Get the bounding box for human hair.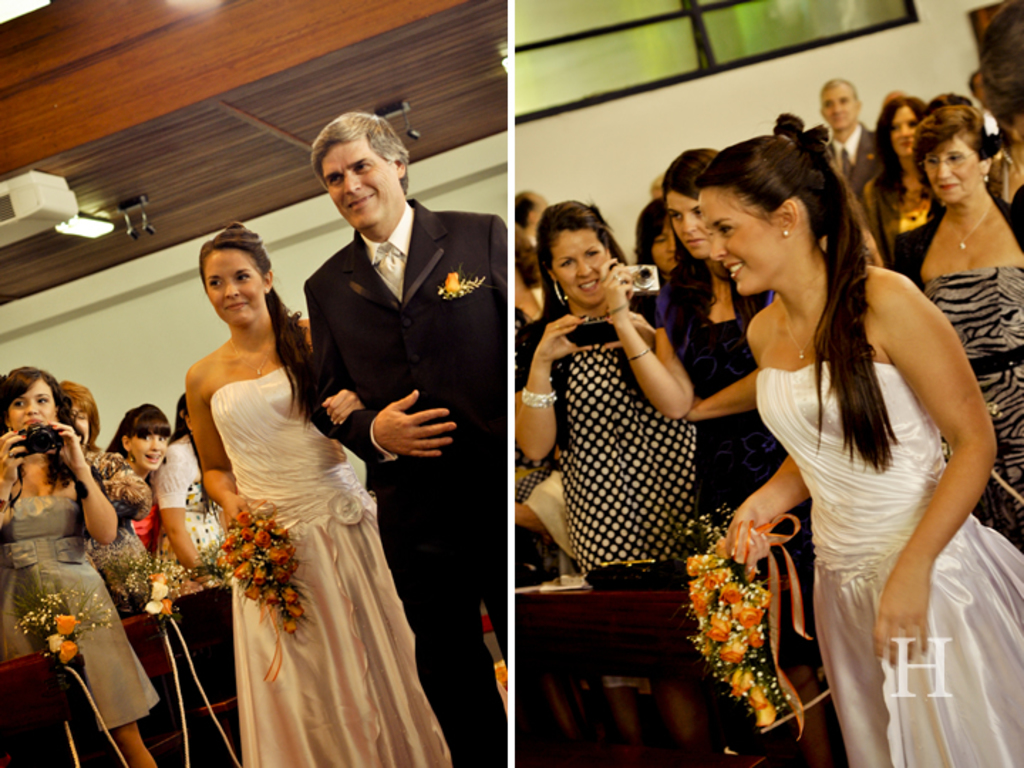
[816, 77, 856, 104].
